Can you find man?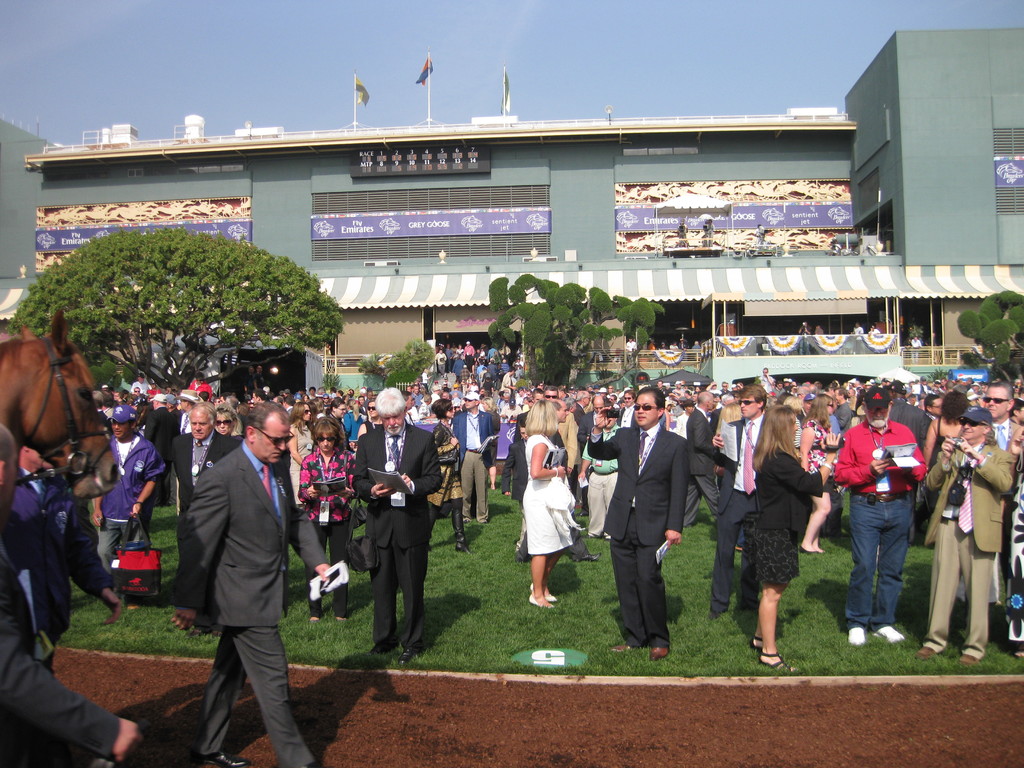
Yes, bounding box: locate(825, 385, 856, 436).
